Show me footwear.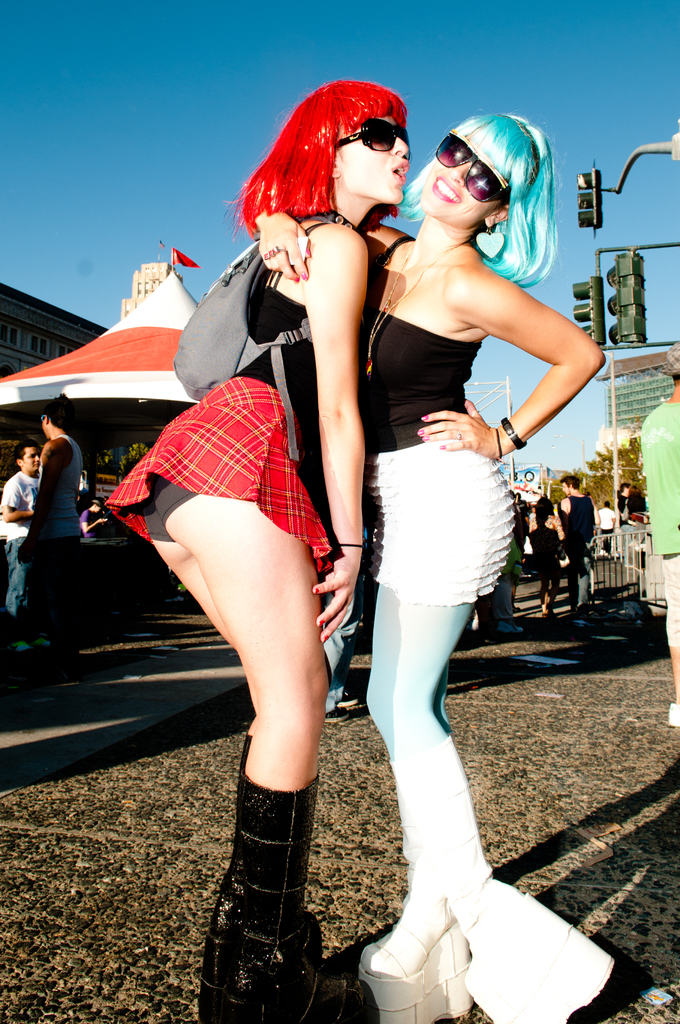
footwear is here: [667,703,679,725].
